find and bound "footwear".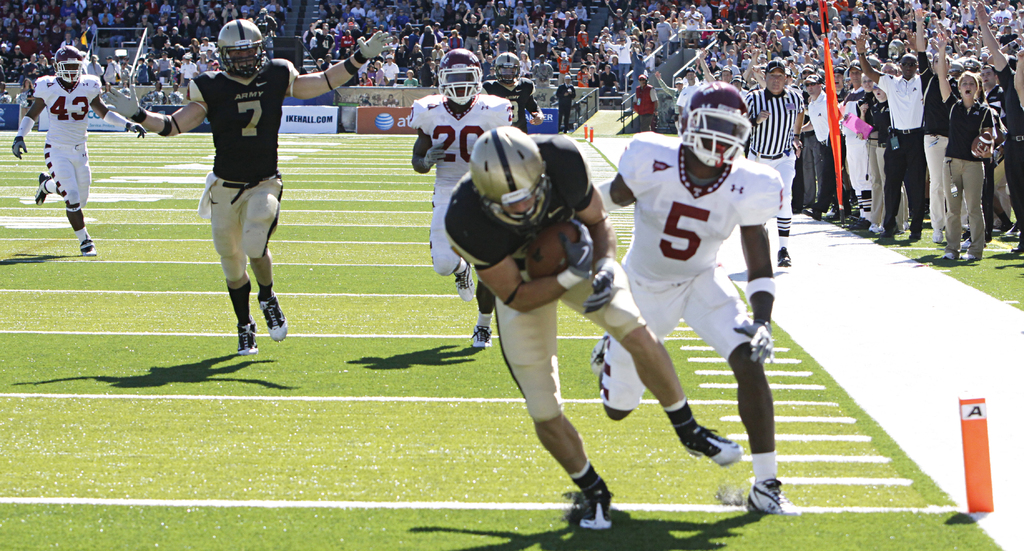
Bound: l=453, t=256, r=478, b=305.
